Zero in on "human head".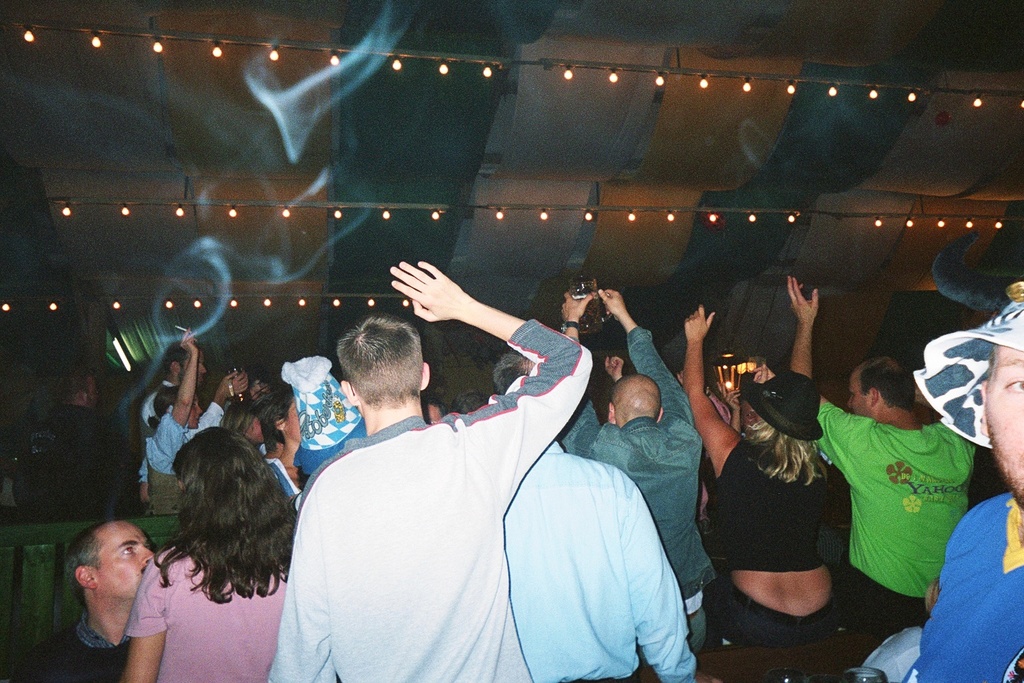
Zeroed in: <bbox>55, 368, 101, 414</bbox>.
